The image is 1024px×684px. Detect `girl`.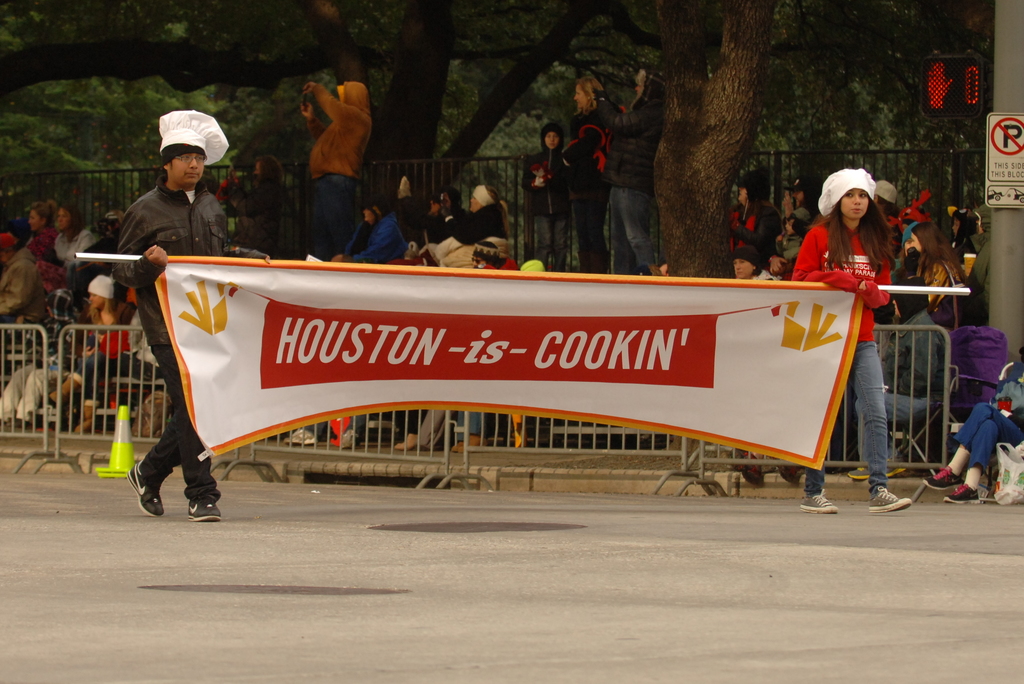
Detection: <region>790, 168, 912, 514</region>.
